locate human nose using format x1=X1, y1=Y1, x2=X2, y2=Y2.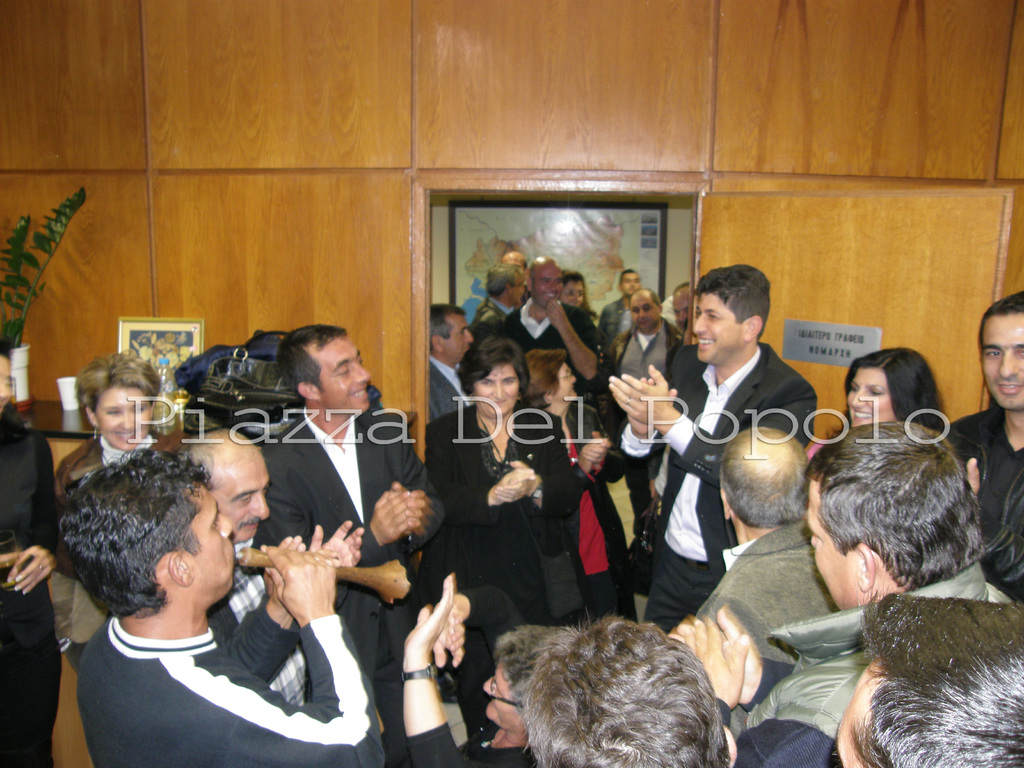
x1=0, y1=378, x2=6, y2=399.
